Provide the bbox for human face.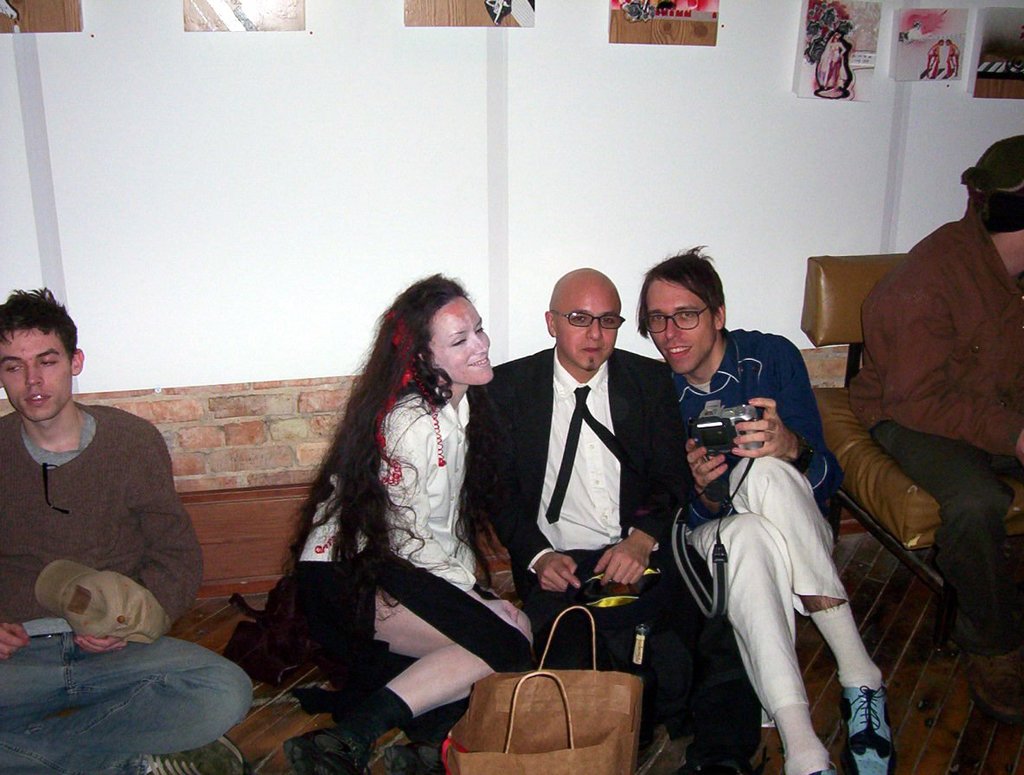
bbox(643, 279, 711, 375).
